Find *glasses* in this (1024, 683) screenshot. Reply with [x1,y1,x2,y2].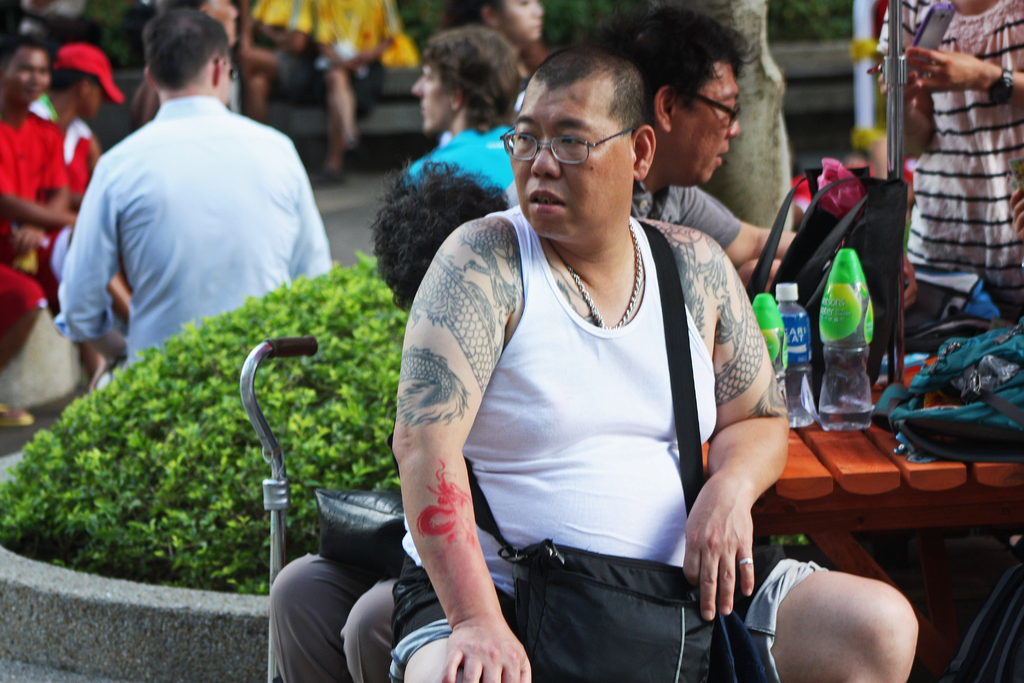
[218,63,241,83].
